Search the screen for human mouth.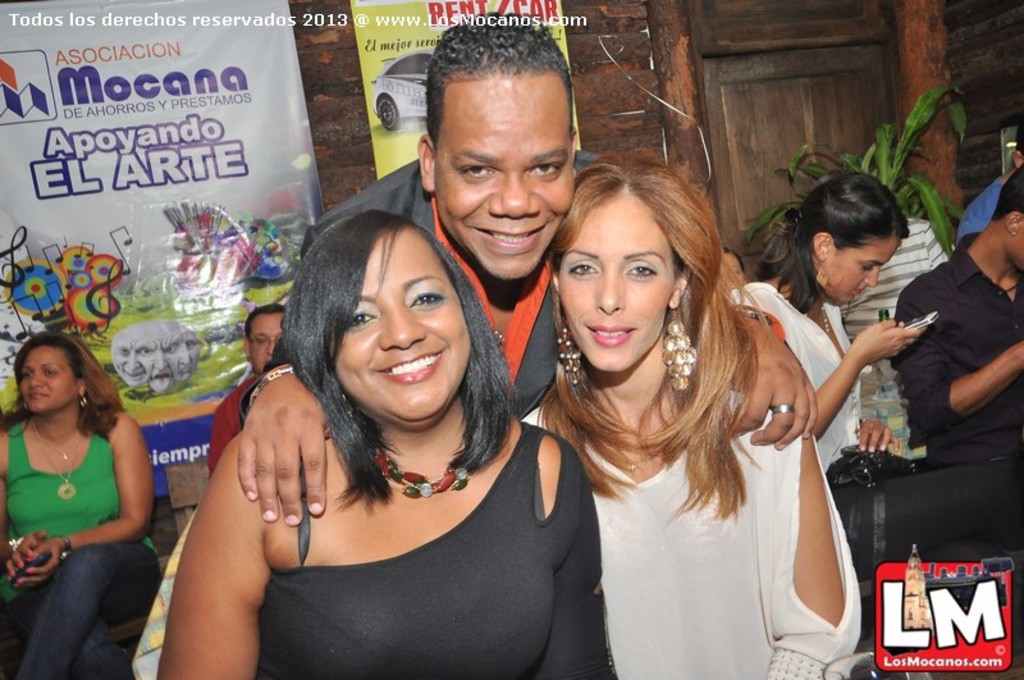
Found at [586, 321, 637, 347].
